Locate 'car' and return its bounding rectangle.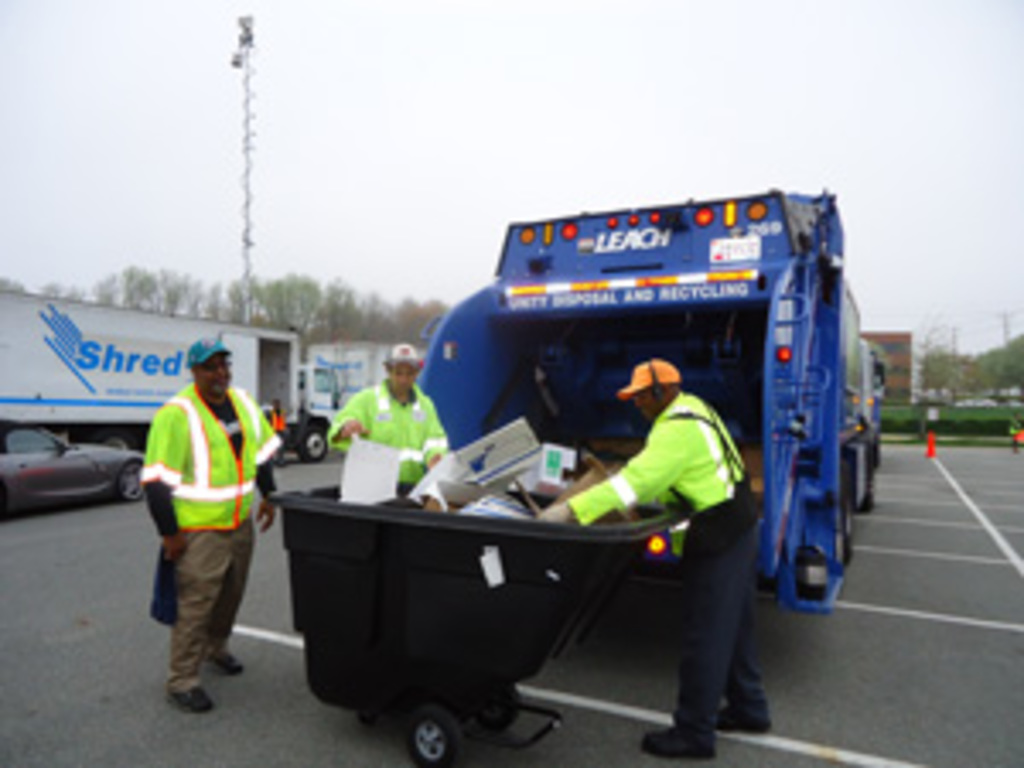
[0,433,137,515].
